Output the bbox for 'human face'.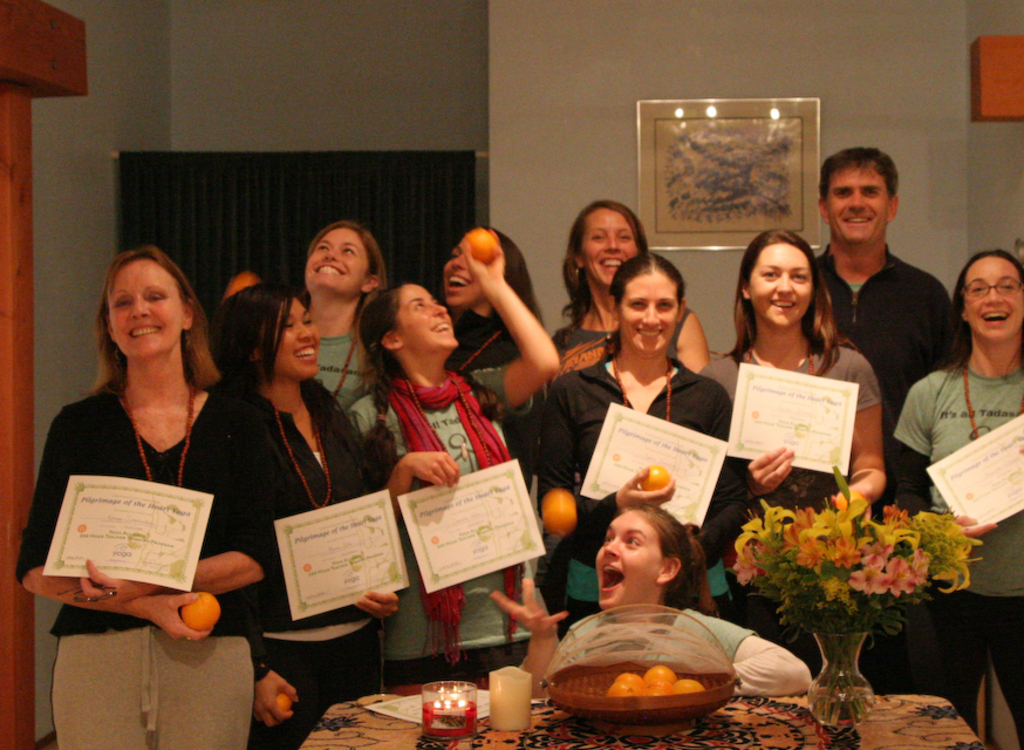
crop(751, 240, 808, 325).
